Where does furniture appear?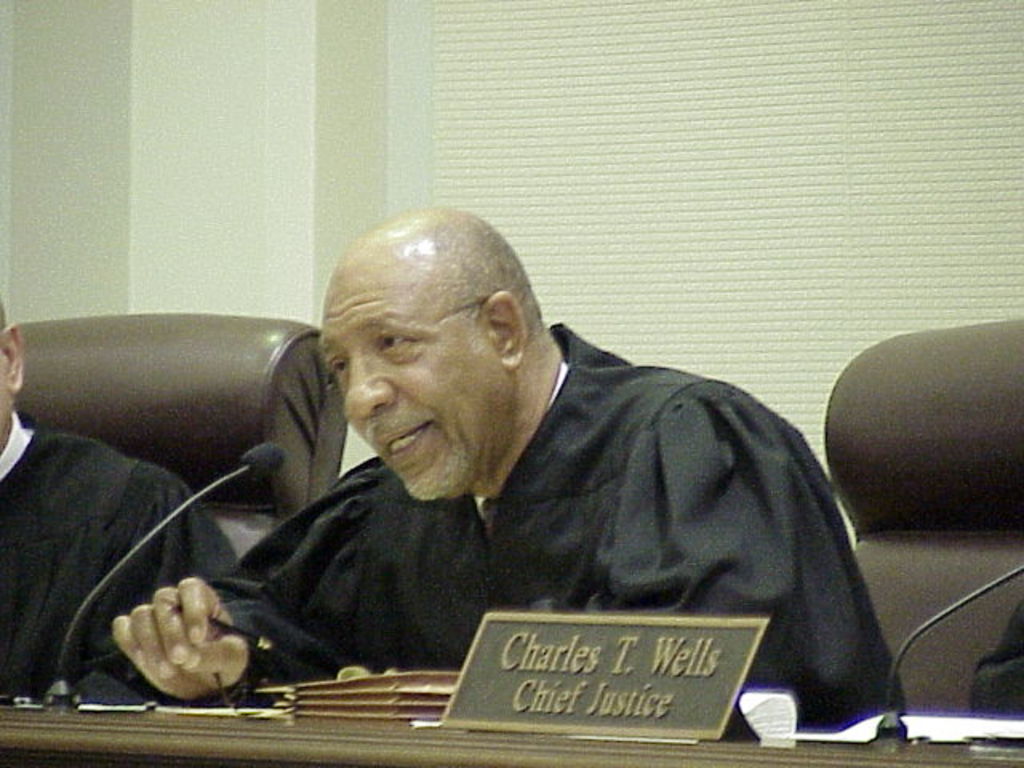
Appears at bbox=(0, 696, 1022, 766).
